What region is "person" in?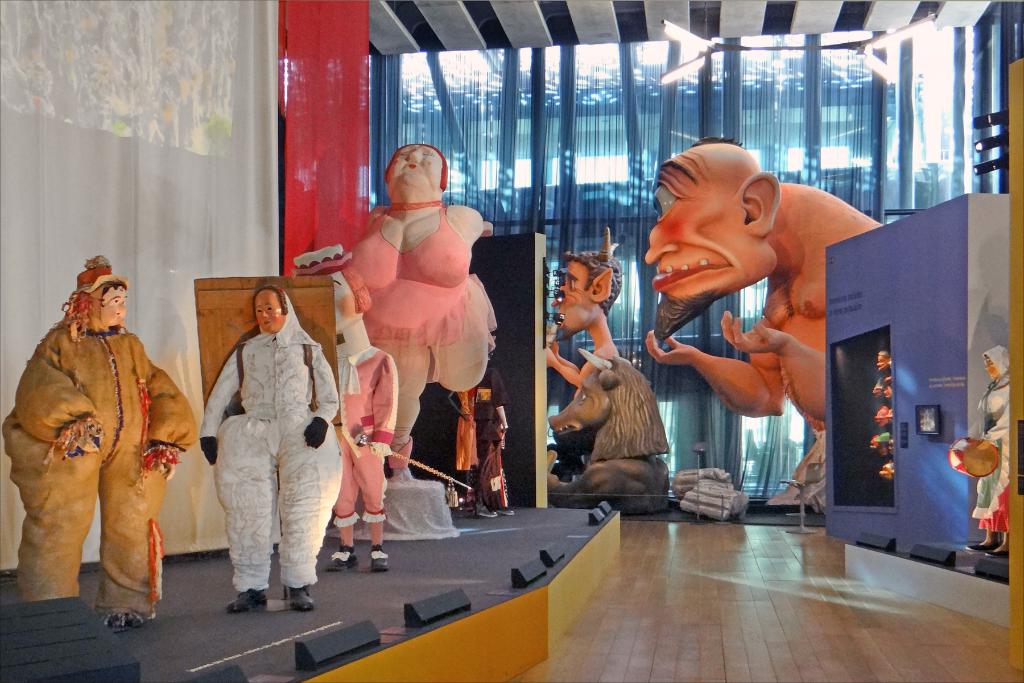
[198,285,346,613].
